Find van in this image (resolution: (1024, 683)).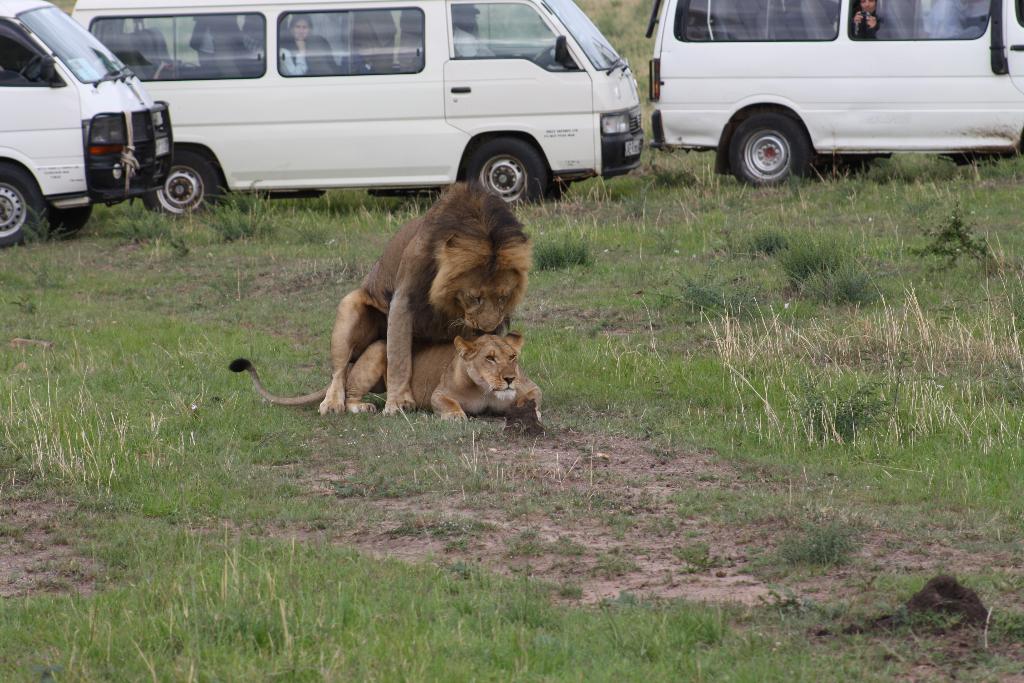
[x1=70, y1=0, x2=648, y2=220].
